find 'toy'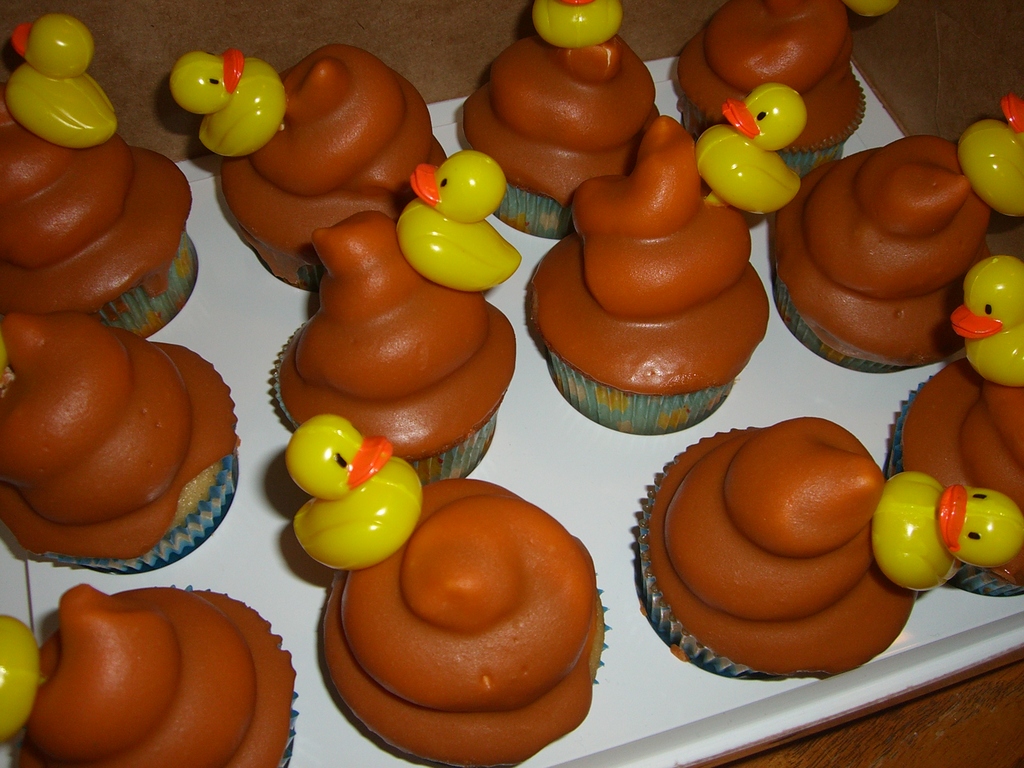
bbox=(954, 95, 1023, 216)
